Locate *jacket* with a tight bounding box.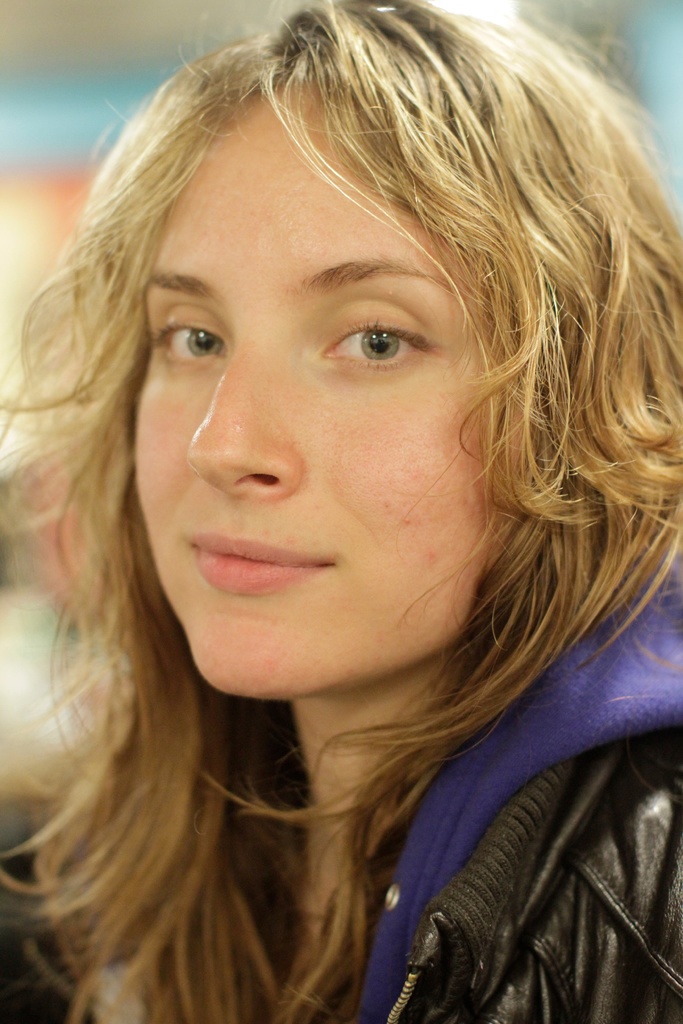
385/725/682/1023.
